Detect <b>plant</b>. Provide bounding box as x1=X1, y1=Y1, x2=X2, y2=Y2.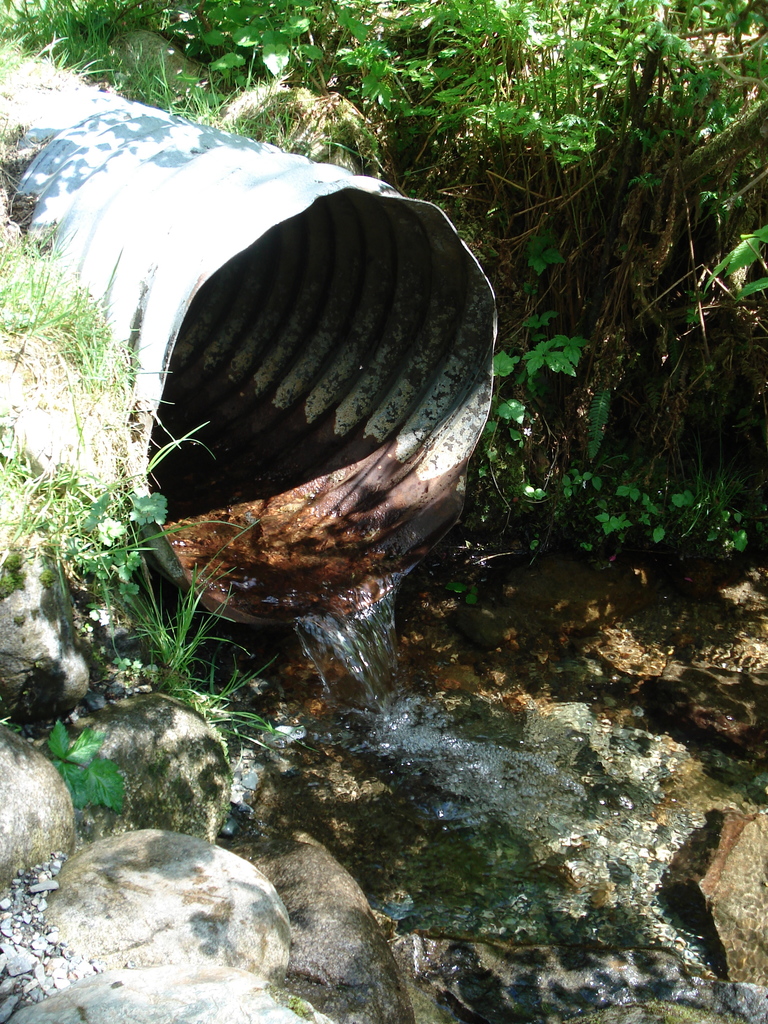
x1=450, y1=573, x2=478, y2=607.
